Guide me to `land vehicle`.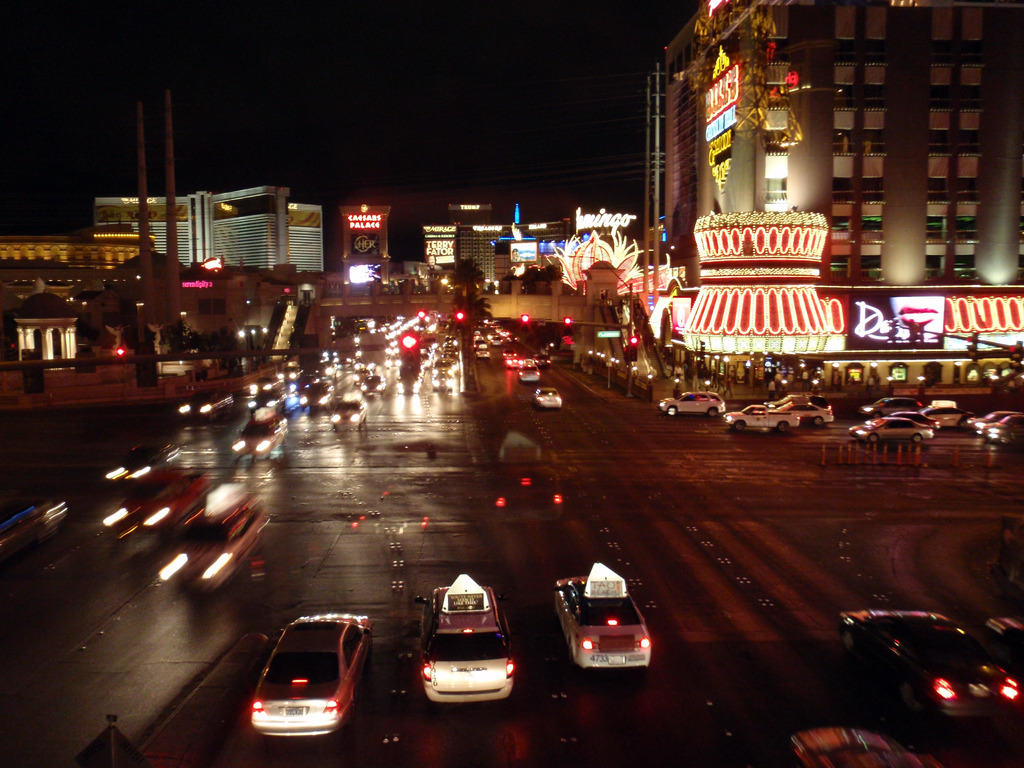
Guidance: bbox=(312, 358, 339, 377).
